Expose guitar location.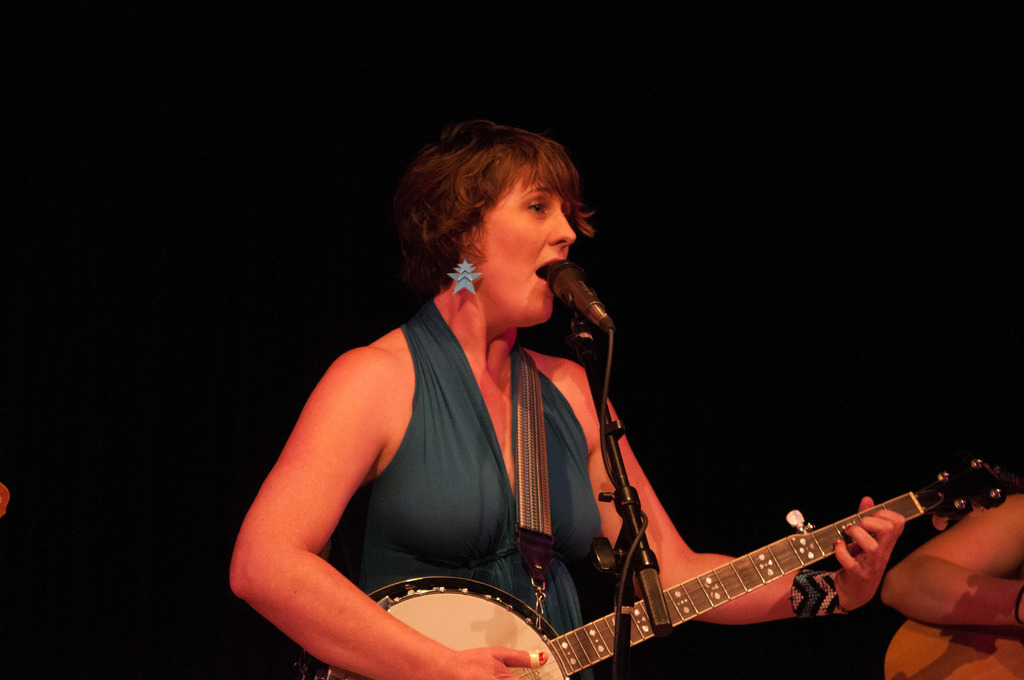
Exposed at bbox(295, 458, 1023, 679).
